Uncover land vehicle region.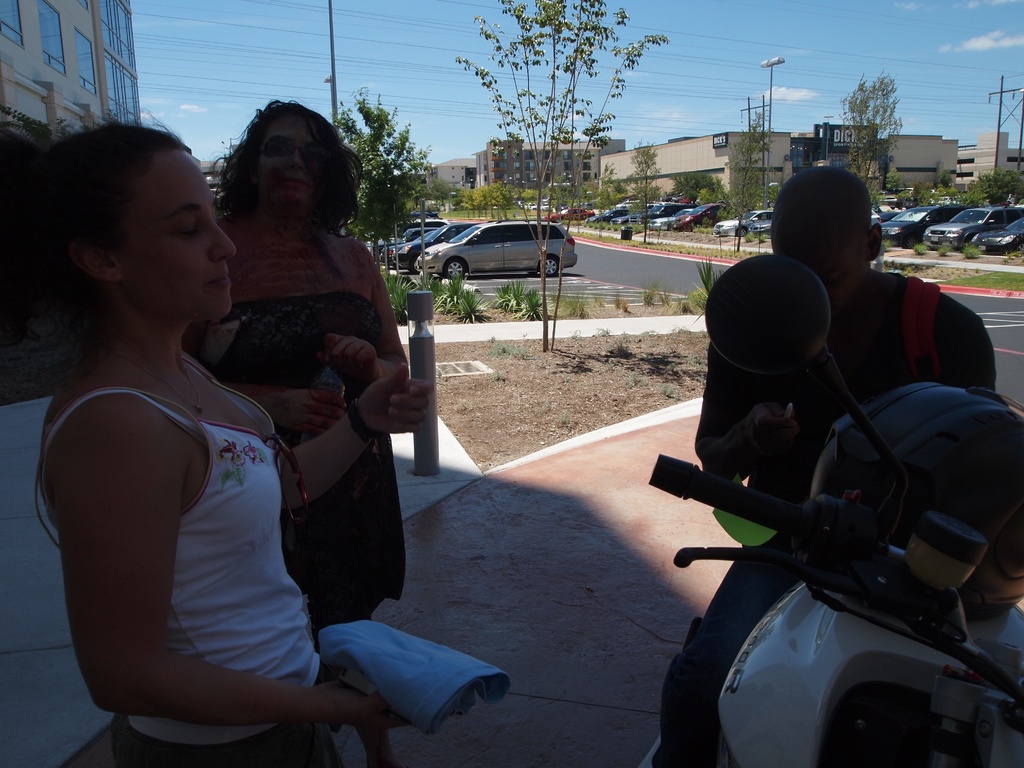
Uncovered: Rect(904, 185, 914, 197).
